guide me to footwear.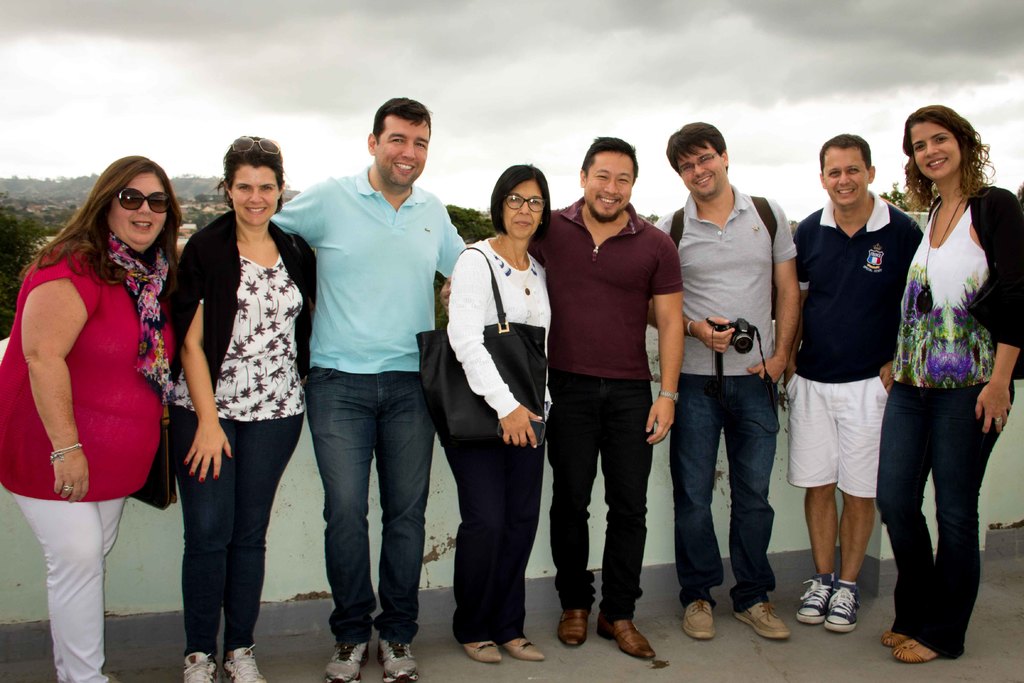
Guidance: region(729, 598, 792, 641).
